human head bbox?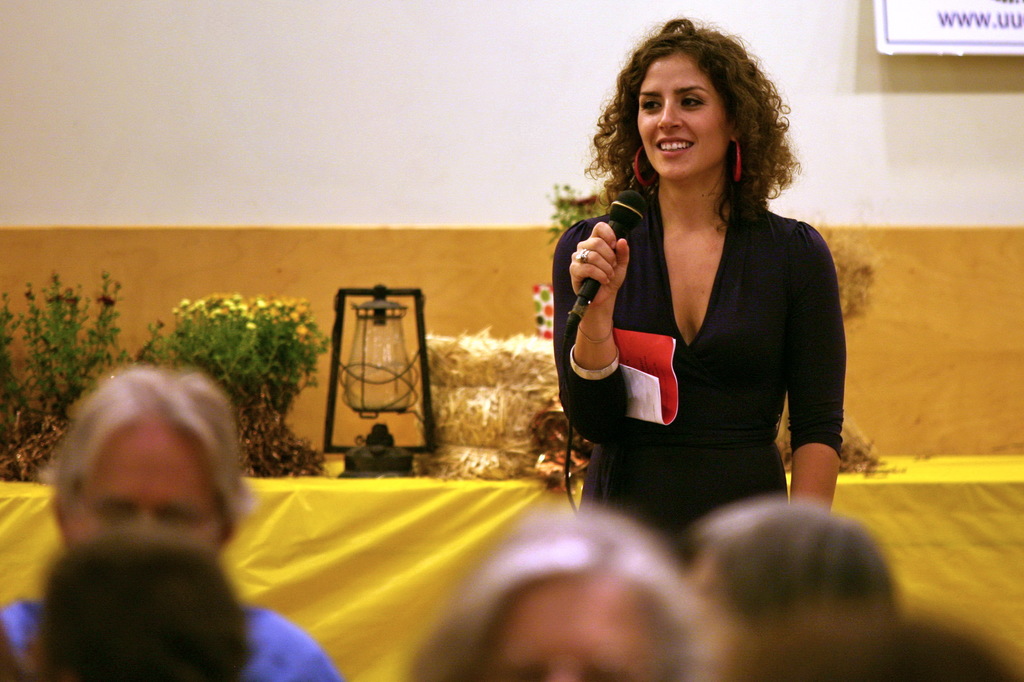
(left=404, top=502, right=692, bottom=681)
